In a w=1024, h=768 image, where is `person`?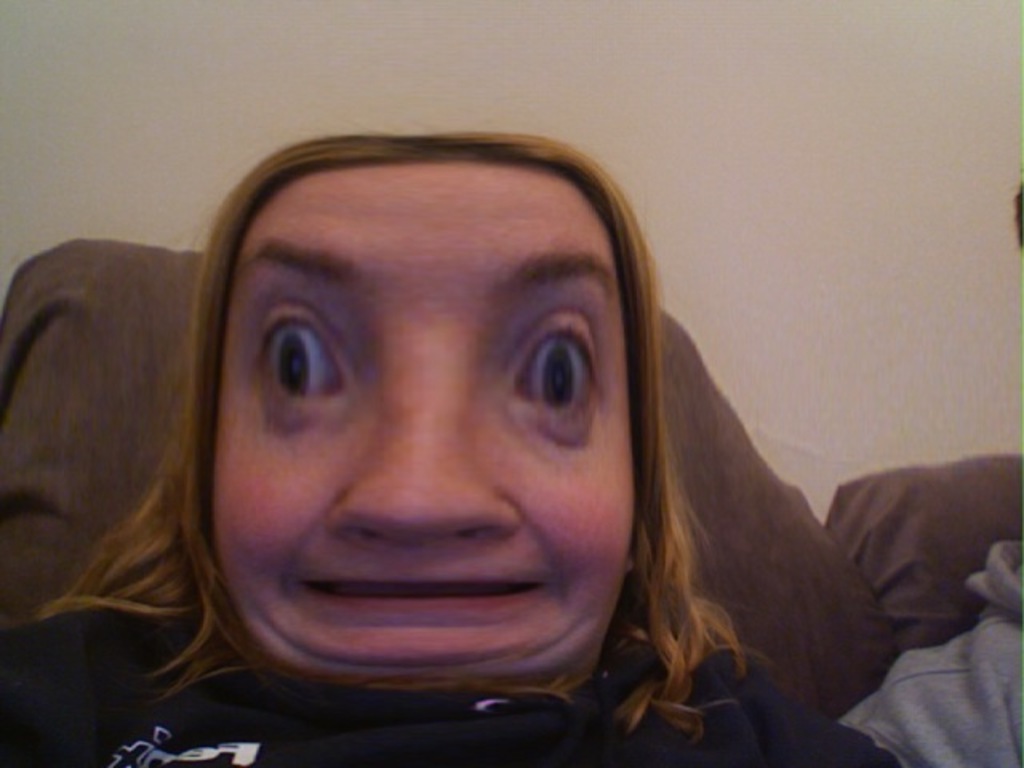
box=[75, 118, 902, 762].
